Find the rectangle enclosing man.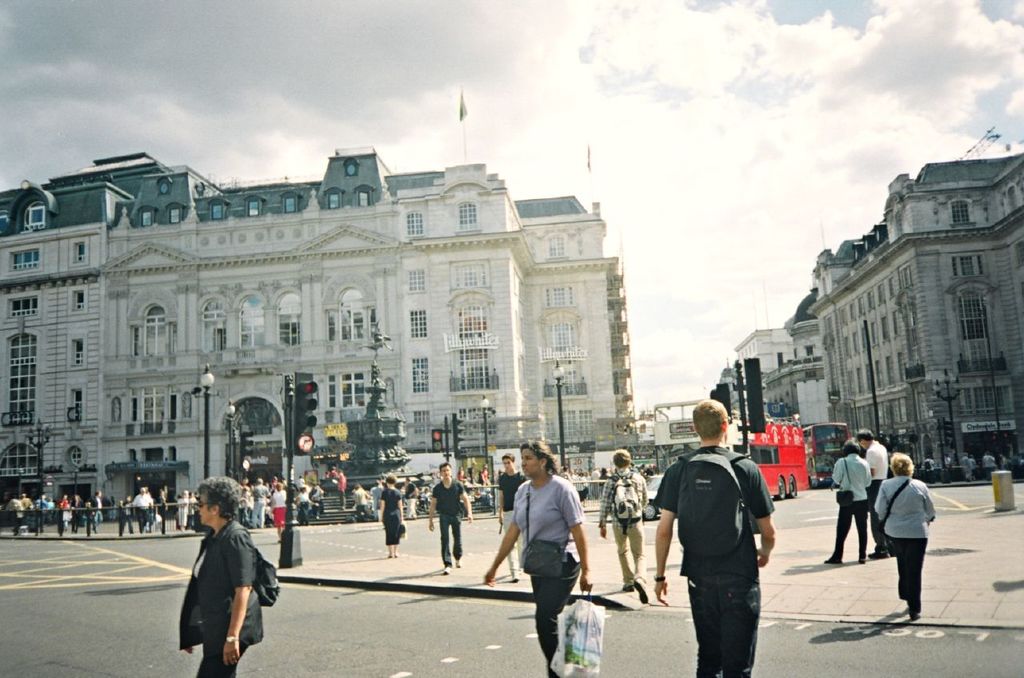
rect(402, 477, 422, 520).
